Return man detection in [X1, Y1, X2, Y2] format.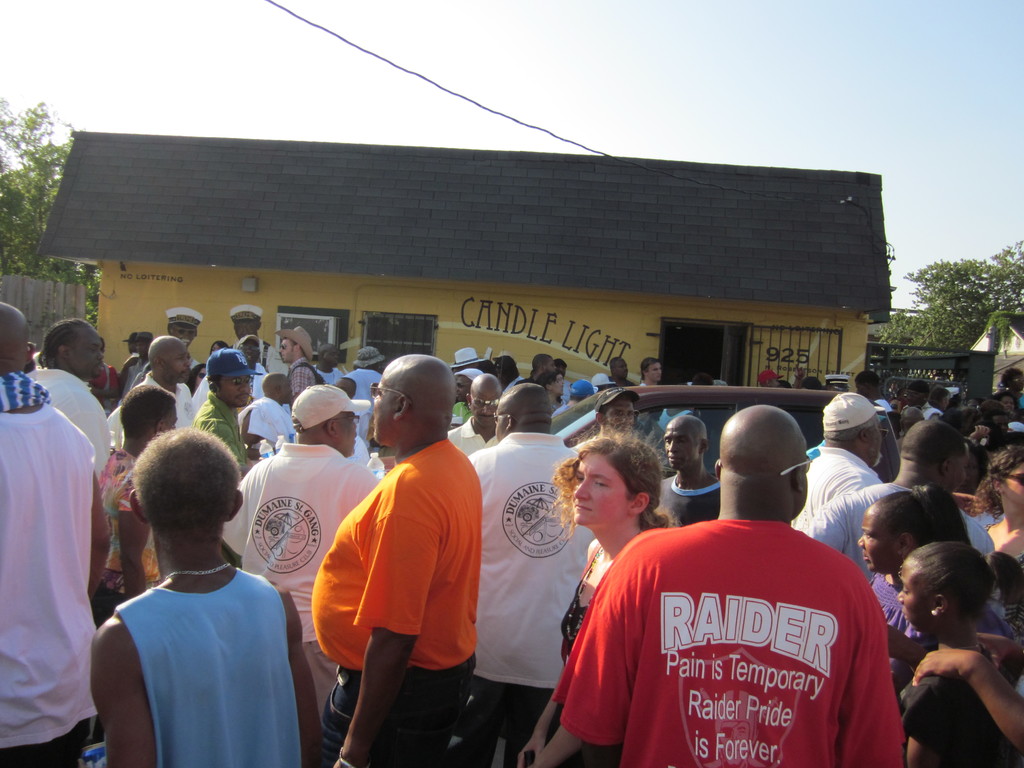
[596, 388, 641, 441].
